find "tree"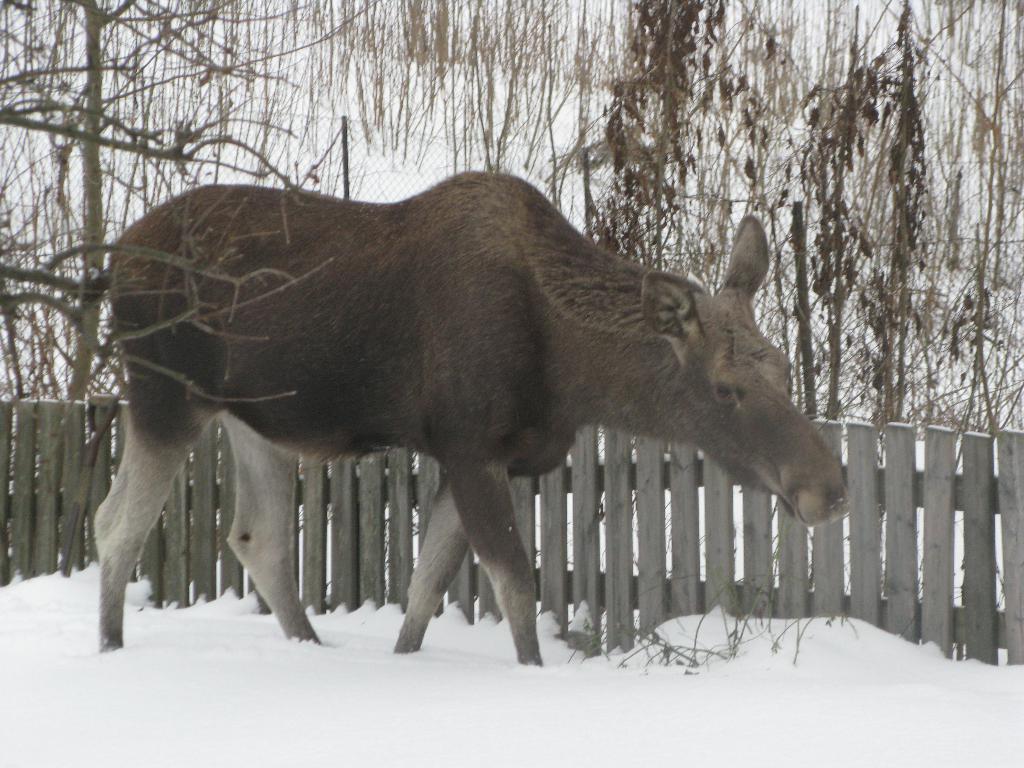
800:0:955:424
